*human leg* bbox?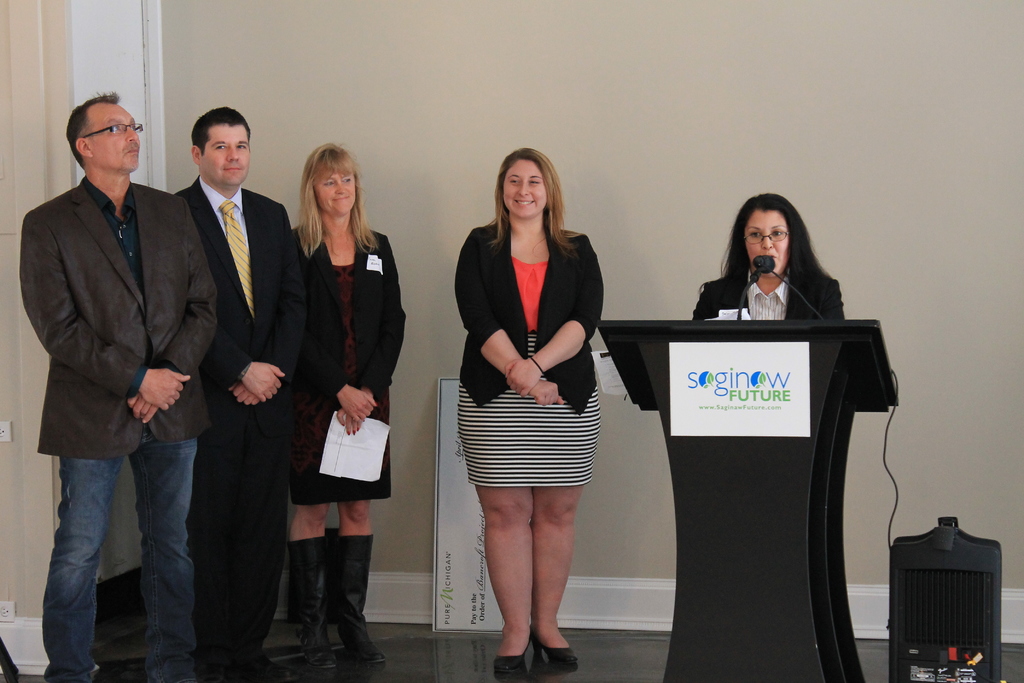
<region>235, 446, 294, 682</region>
